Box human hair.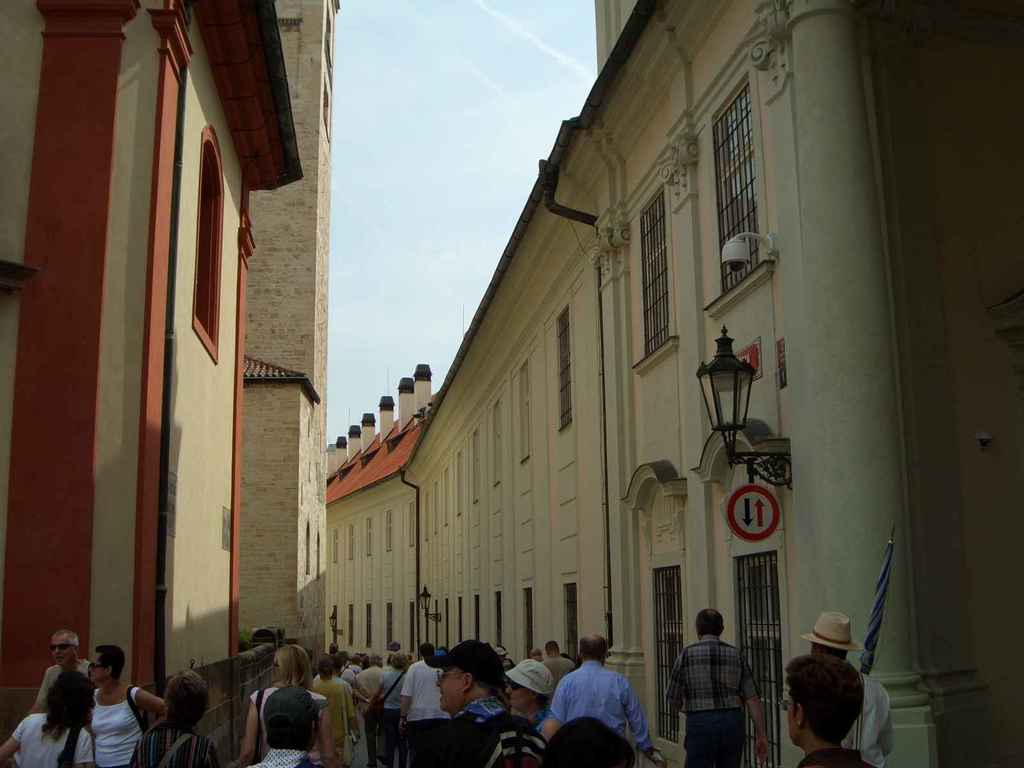
40 668 97 742.
